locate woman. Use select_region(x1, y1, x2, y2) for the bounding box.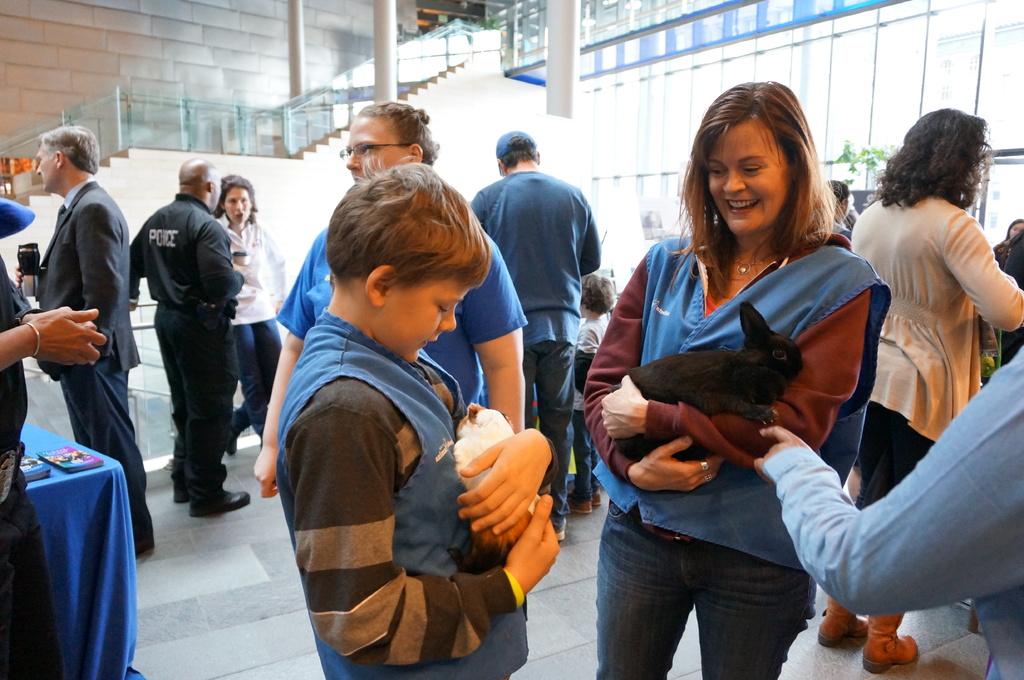
select_region(581, 88, 892, 679).
